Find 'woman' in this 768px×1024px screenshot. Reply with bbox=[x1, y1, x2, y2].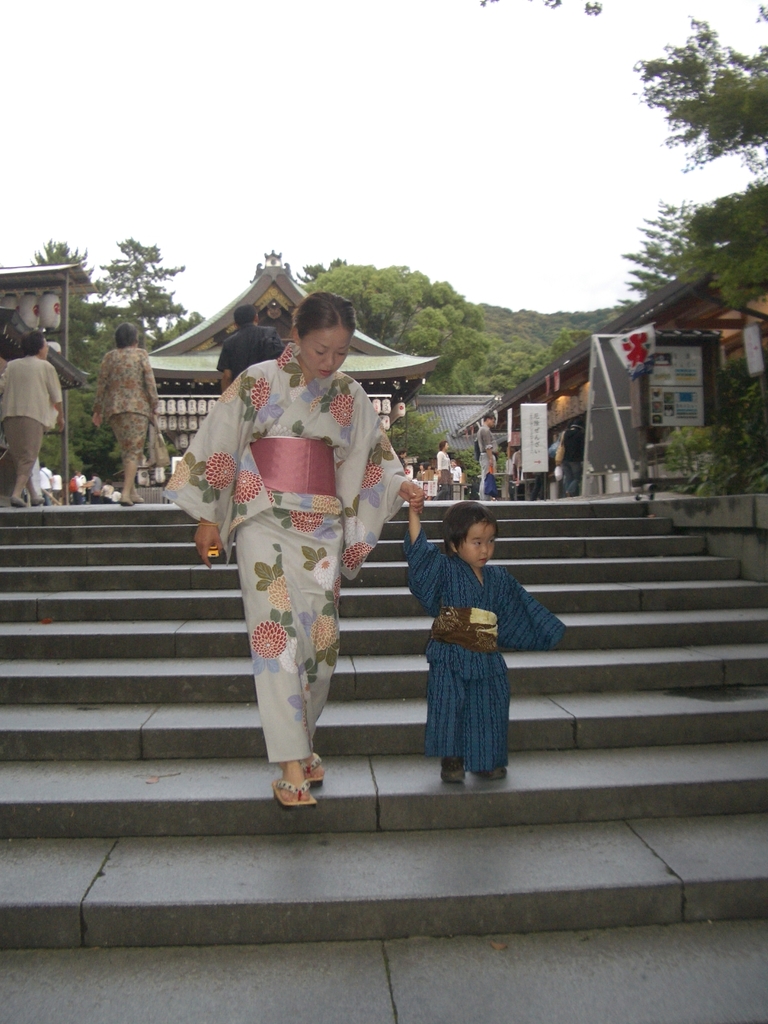
bbox=[436, 437, 456, 500].
